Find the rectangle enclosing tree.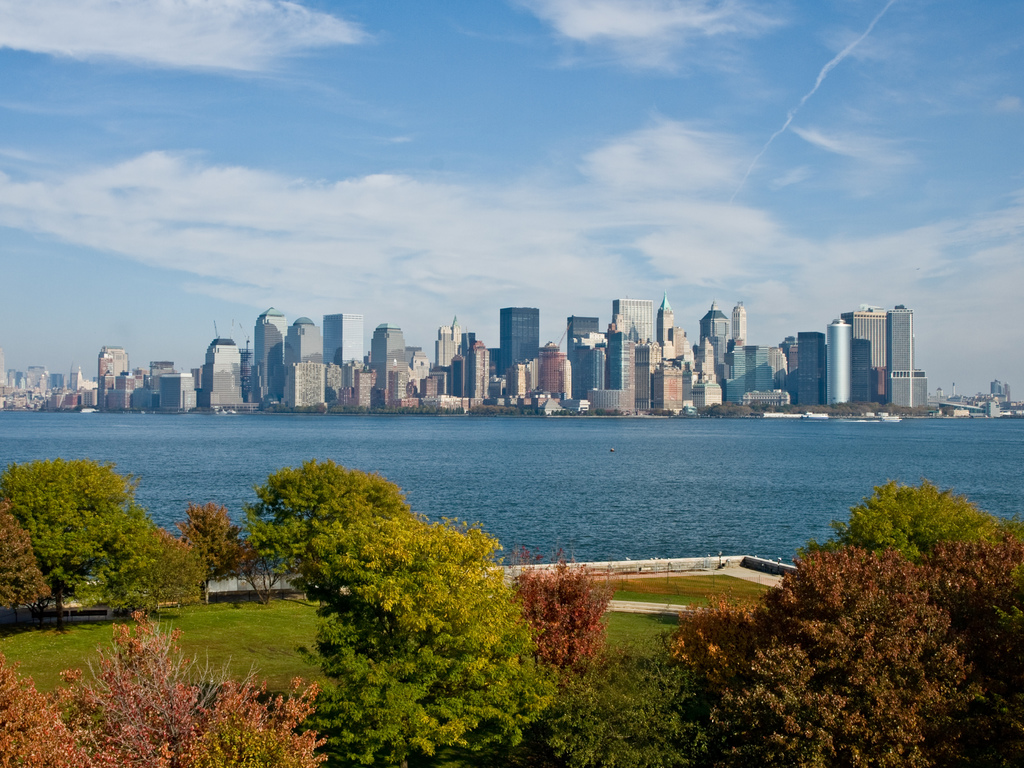
(left=670, top=537, right=1023, bottom=767).
